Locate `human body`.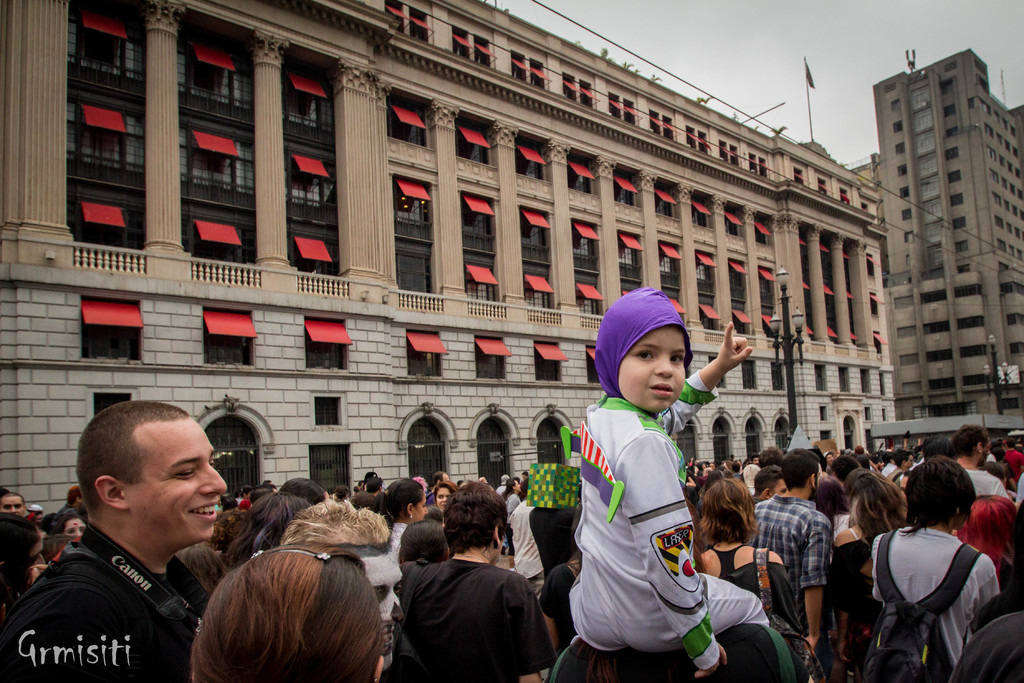
Bounding box: detection(60, 508, 86, 549).
